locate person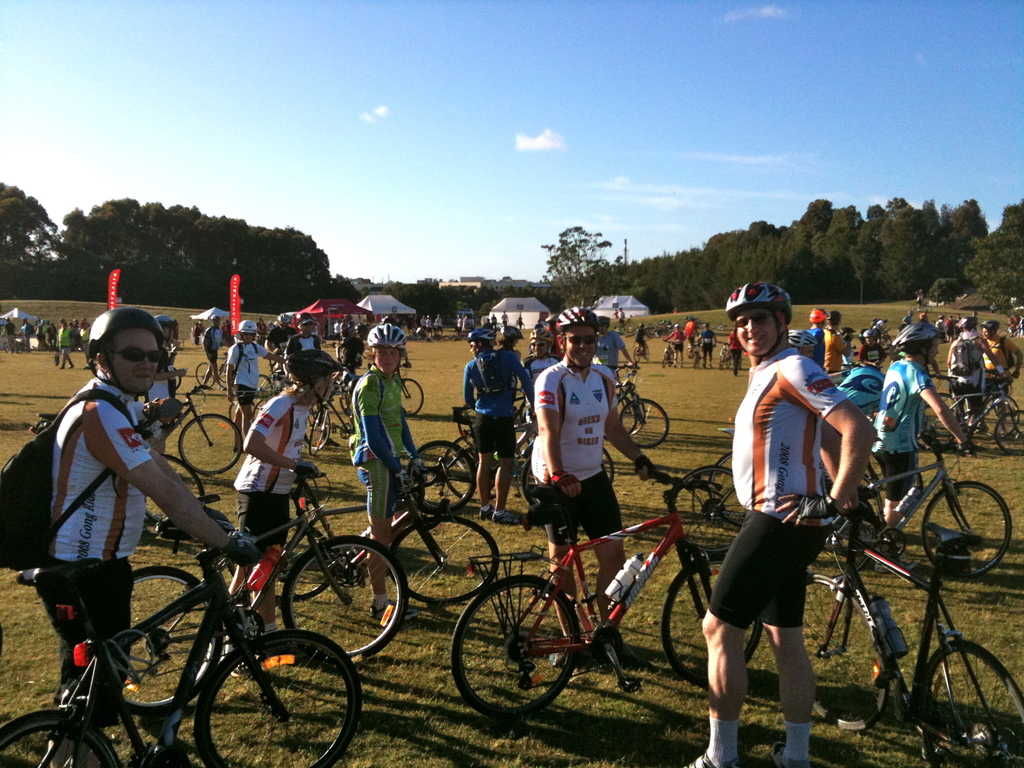
bbox=(820, 308, 849, 367)
